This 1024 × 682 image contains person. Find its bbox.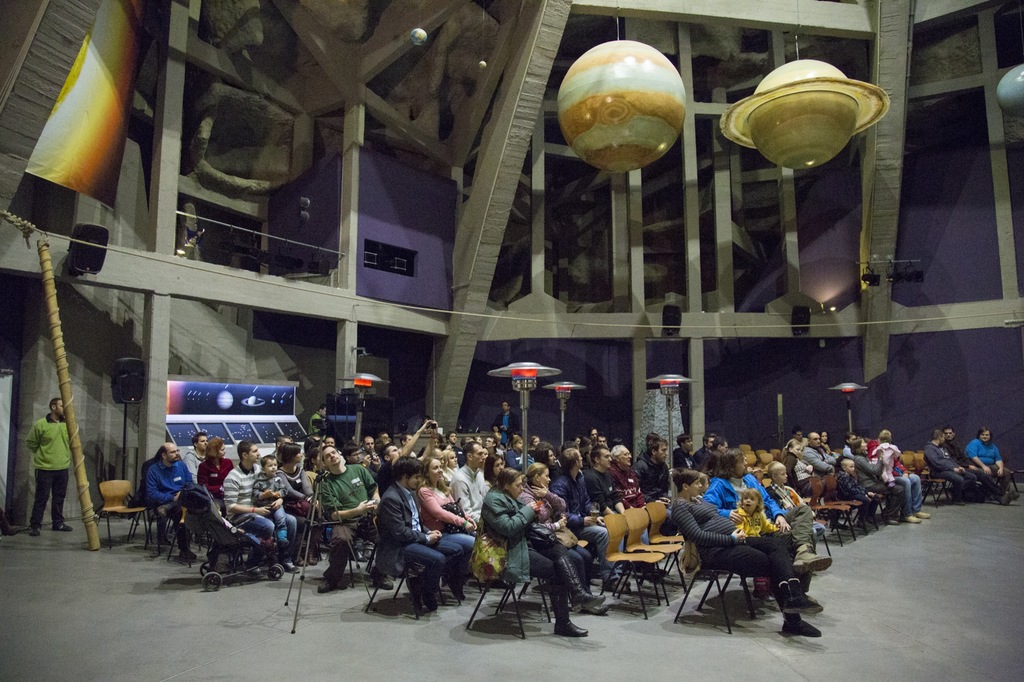
select_region(837, 460, 879, 529).
